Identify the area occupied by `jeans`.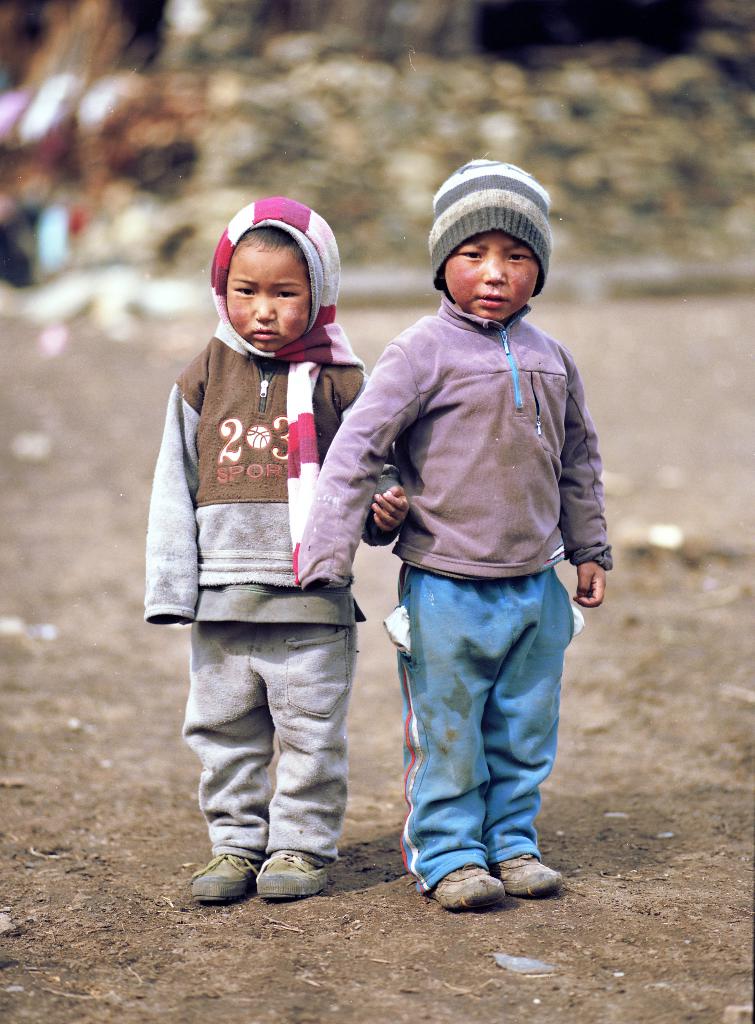
Area: (left=387, top=562, right=584, bottom=889).
